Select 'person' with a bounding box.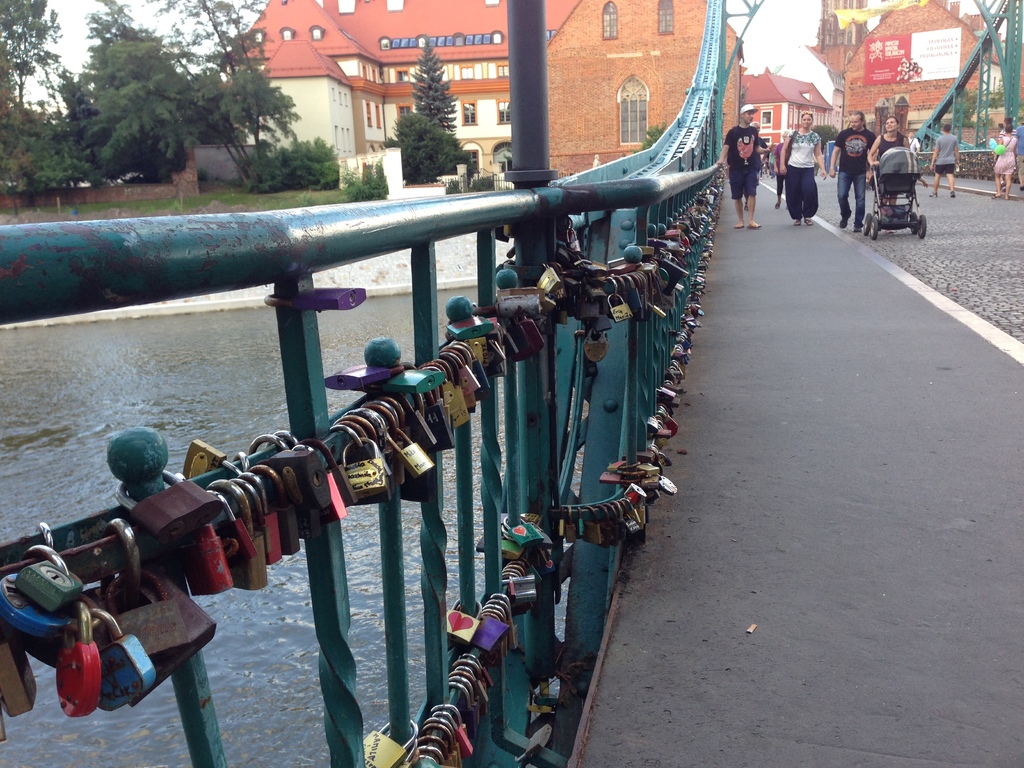
{"left": 827, "top": 111, "right": 877, "bottom": 232}.
